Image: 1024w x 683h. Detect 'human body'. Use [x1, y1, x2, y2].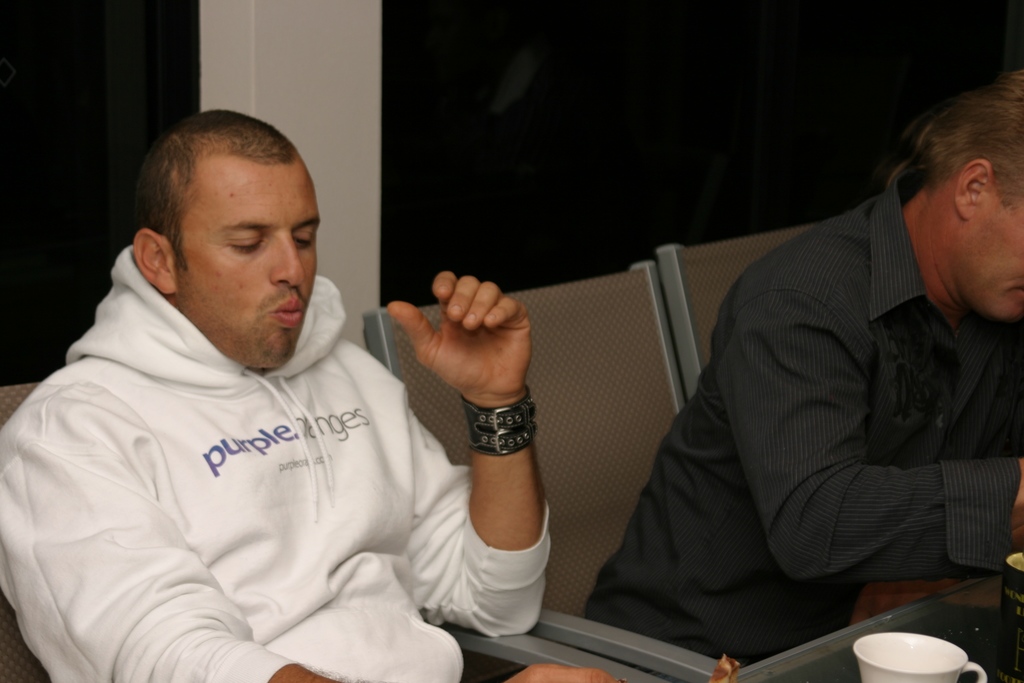
[57, 167, 621, 680].
